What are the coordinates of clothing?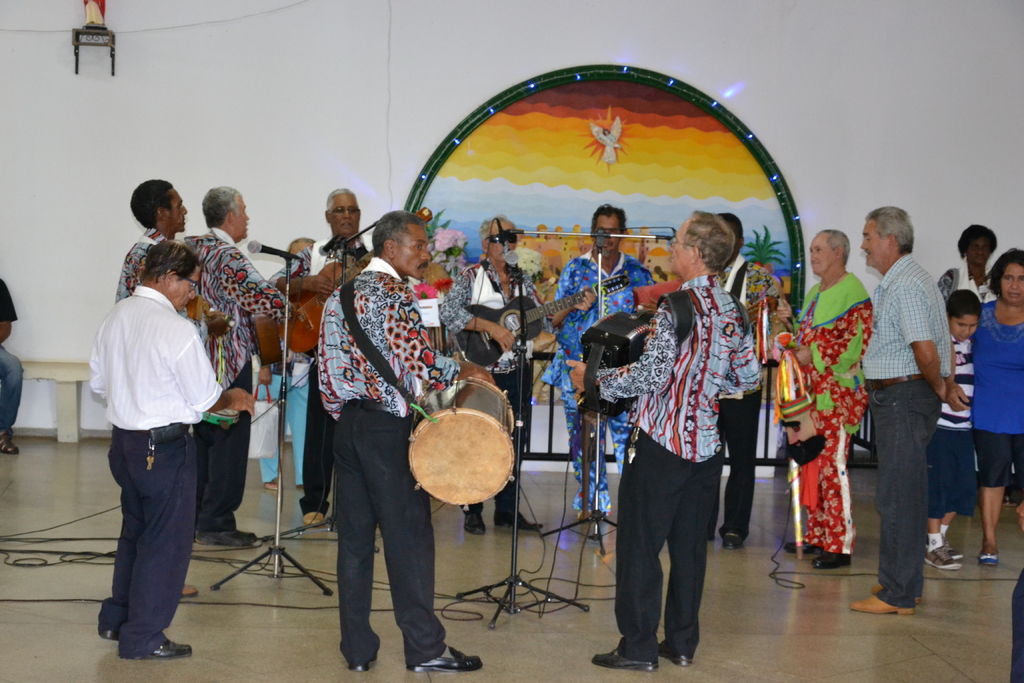
select_region(88, 256, 223, 629).
